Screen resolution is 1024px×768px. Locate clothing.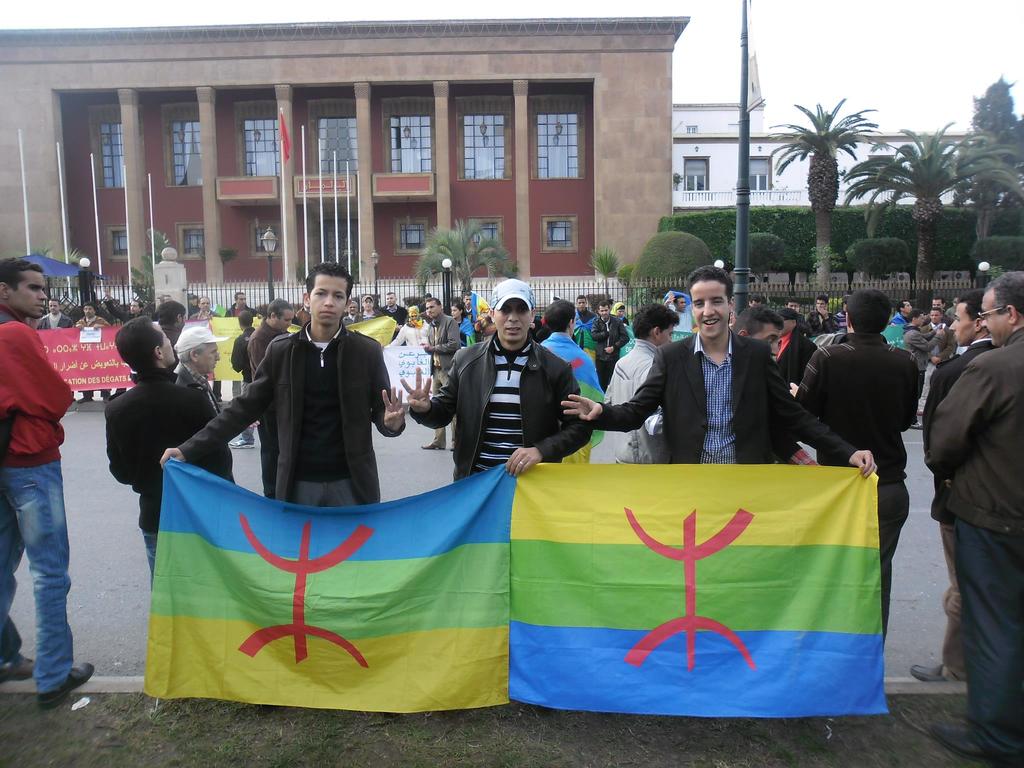
<box>353,306,381,324</box>.
